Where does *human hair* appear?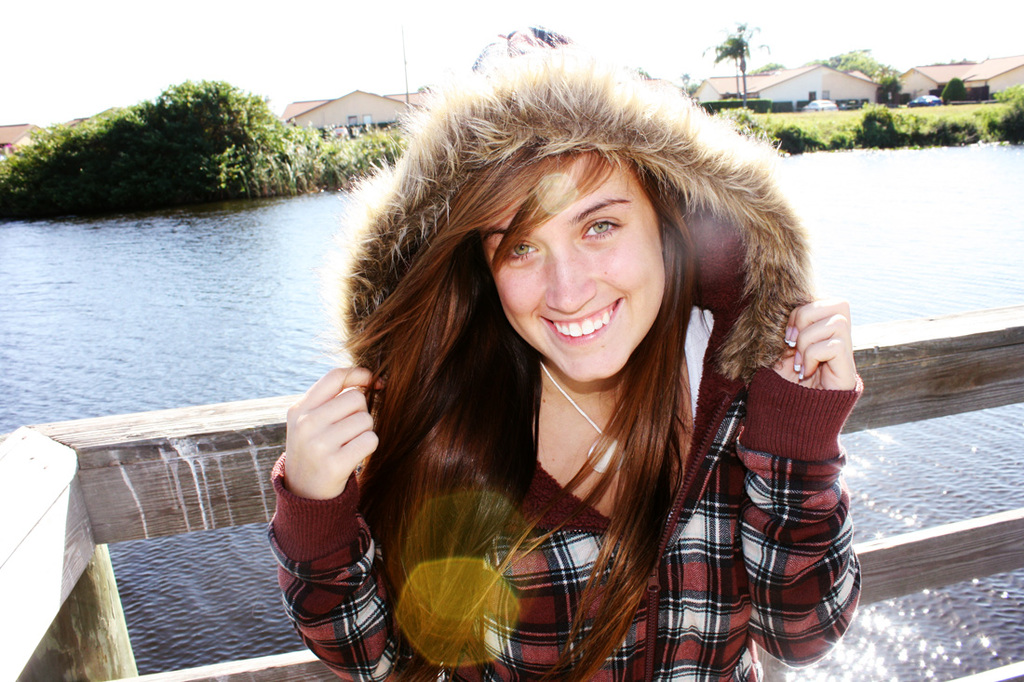
Appears at region(320, 138, 708, 681).
